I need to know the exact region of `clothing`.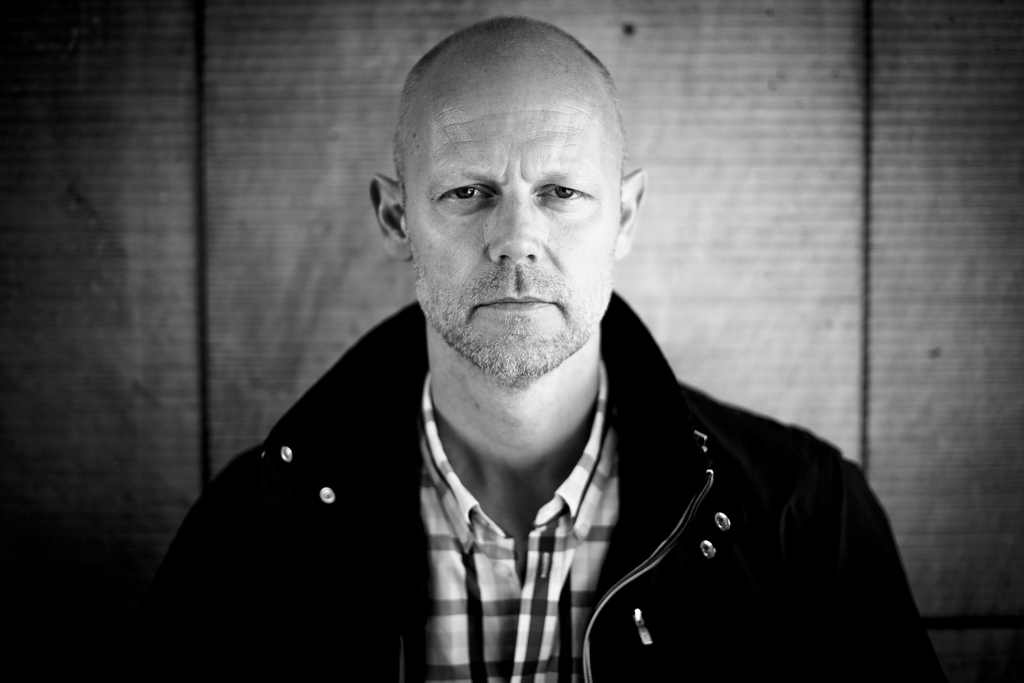
Region: bbox=(161, 288, 952, 682).
